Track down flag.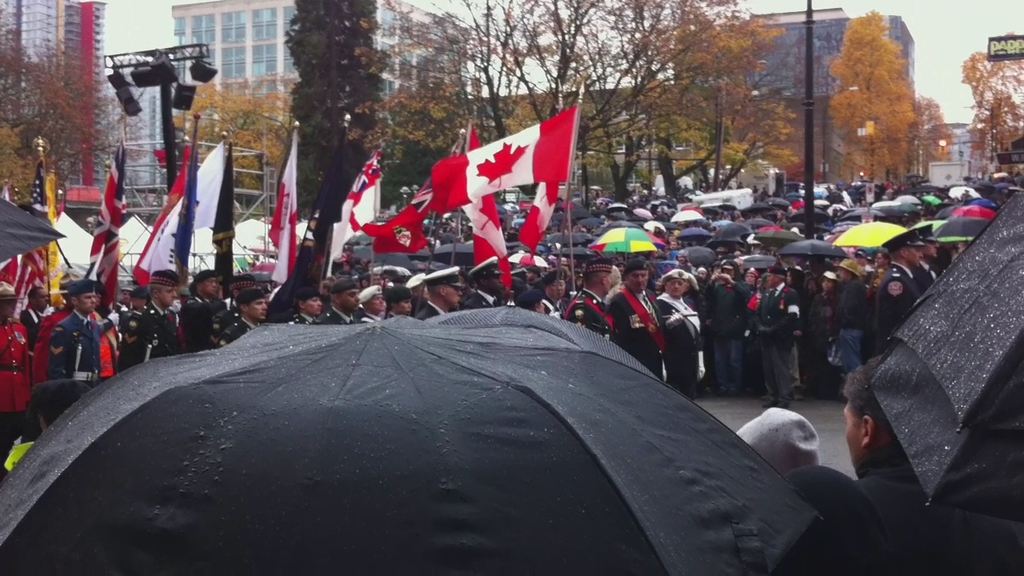
Tracked to (0,254,34,313).
